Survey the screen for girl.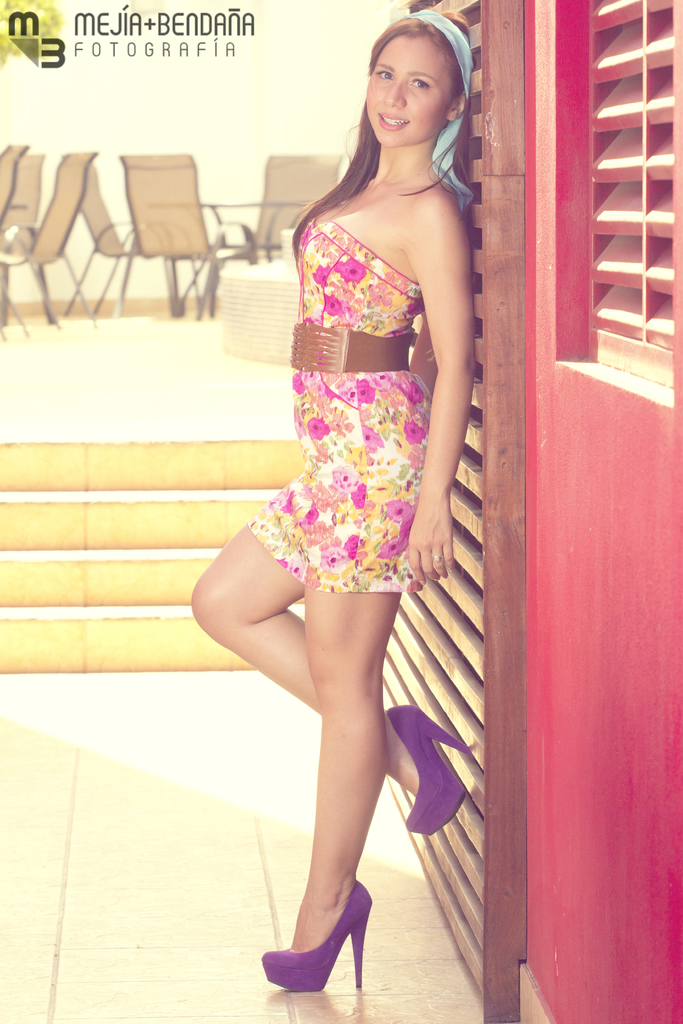
Survey found: (183,4,477,986).
